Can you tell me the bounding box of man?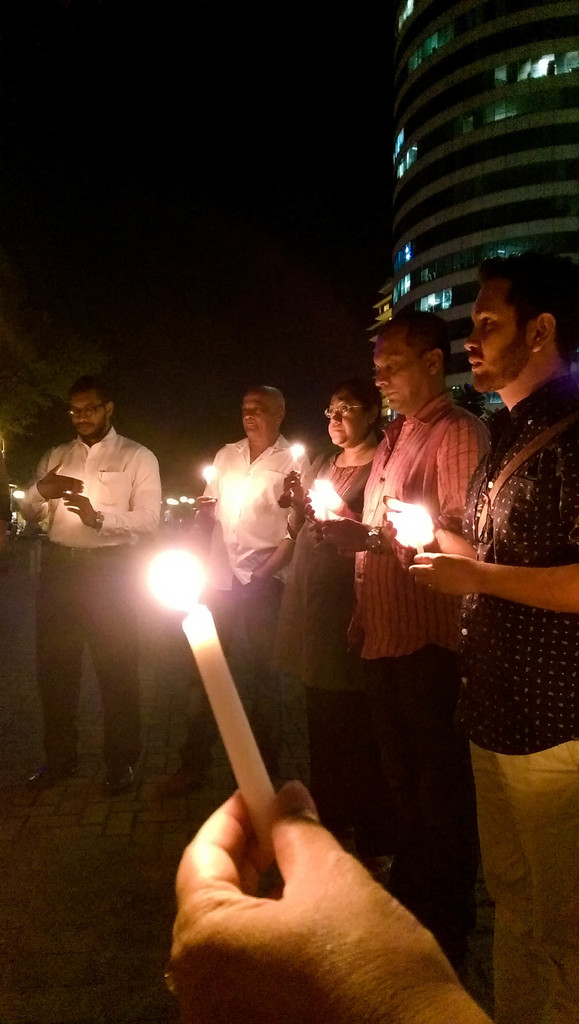
[161,387,310,794].
